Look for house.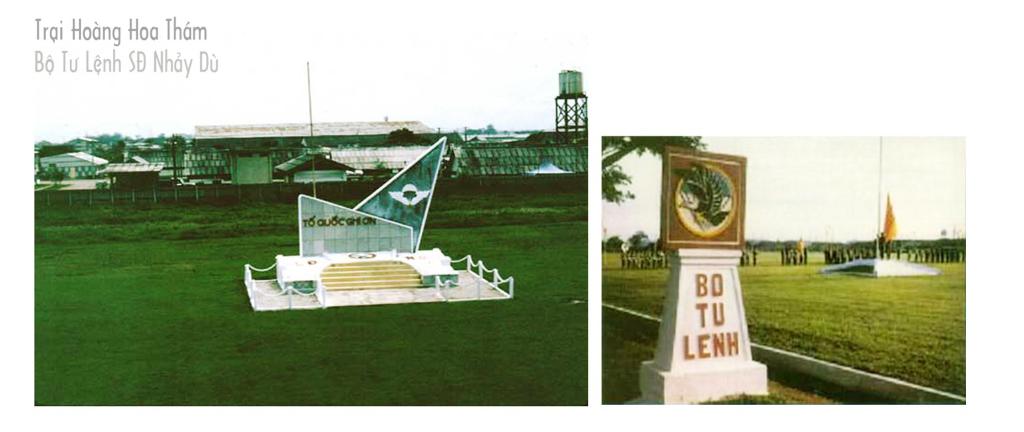
Found: (188, 116, 428, 143).
